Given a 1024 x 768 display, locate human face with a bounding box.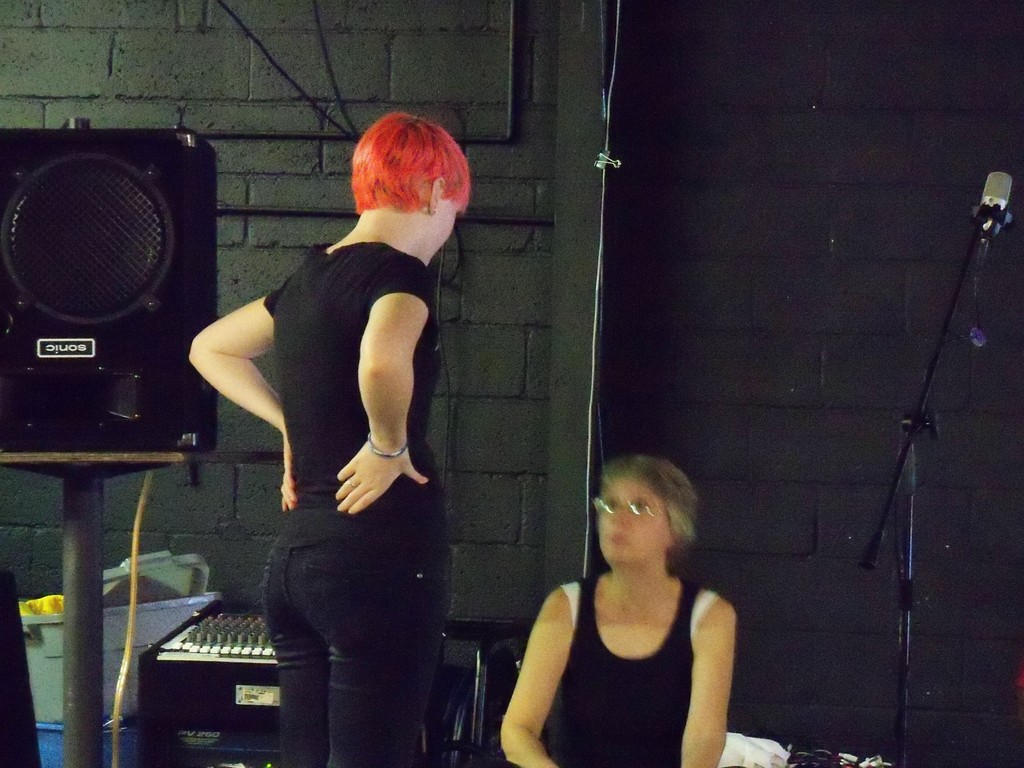
Located: detection(429, 201, 461, 262).
